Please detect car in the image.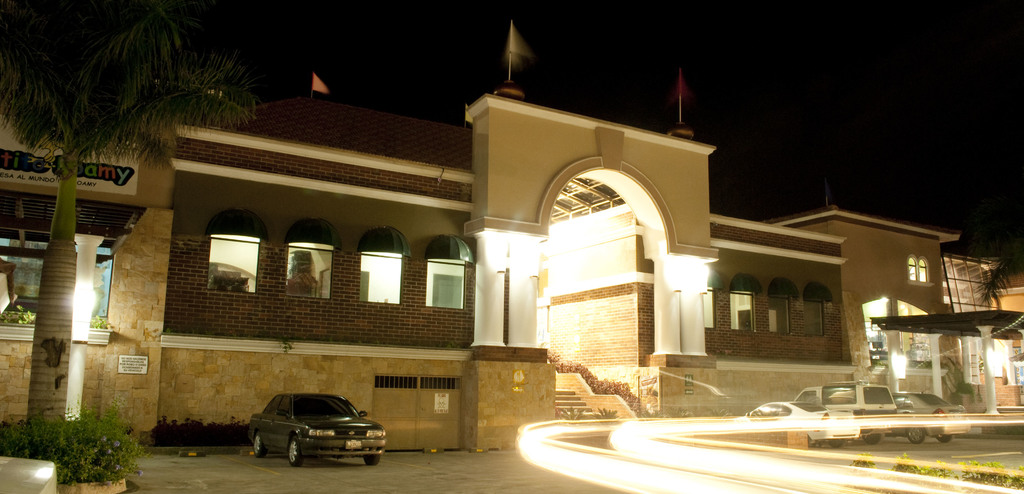
236, 379, 386, 461.
